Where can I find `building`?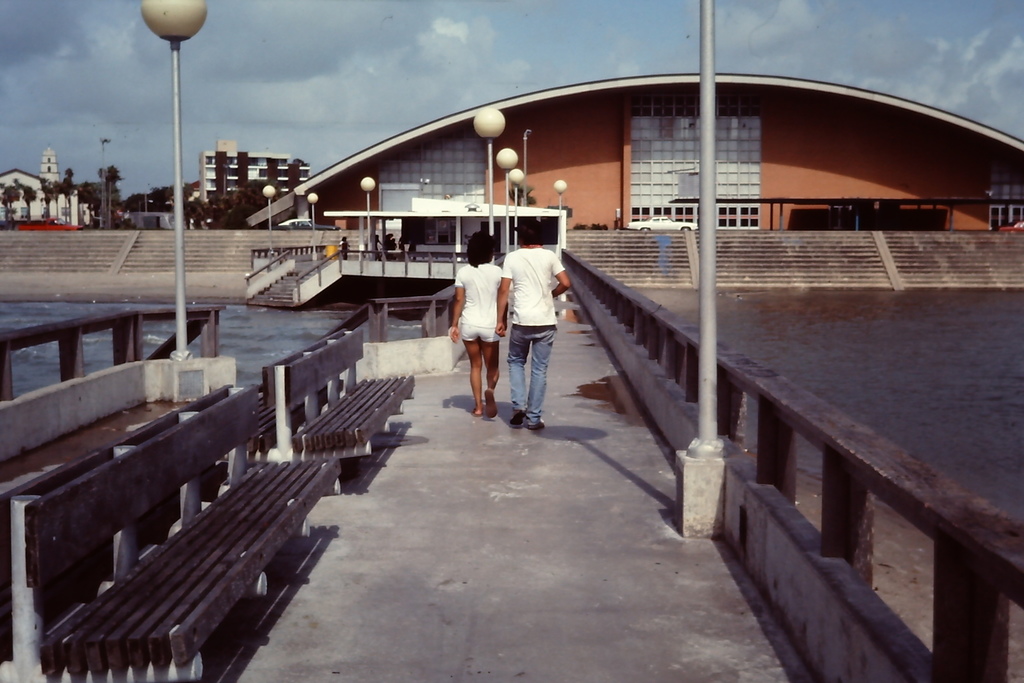
You can find it at 188 138 312 197.
